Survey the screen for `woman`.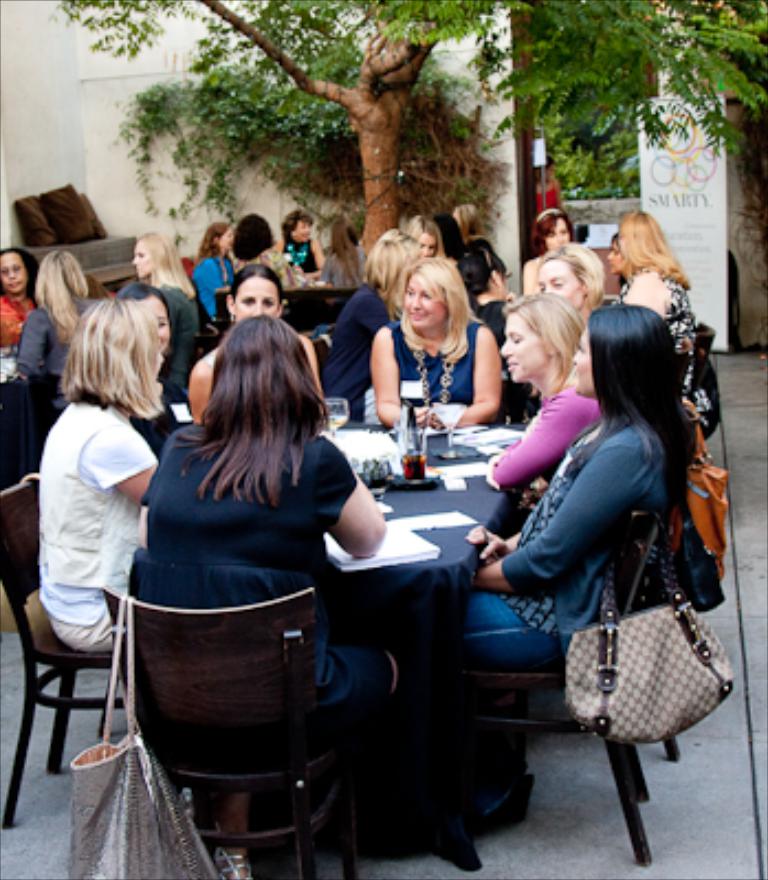
Survey found: <box>607,233,636,306</box>.
